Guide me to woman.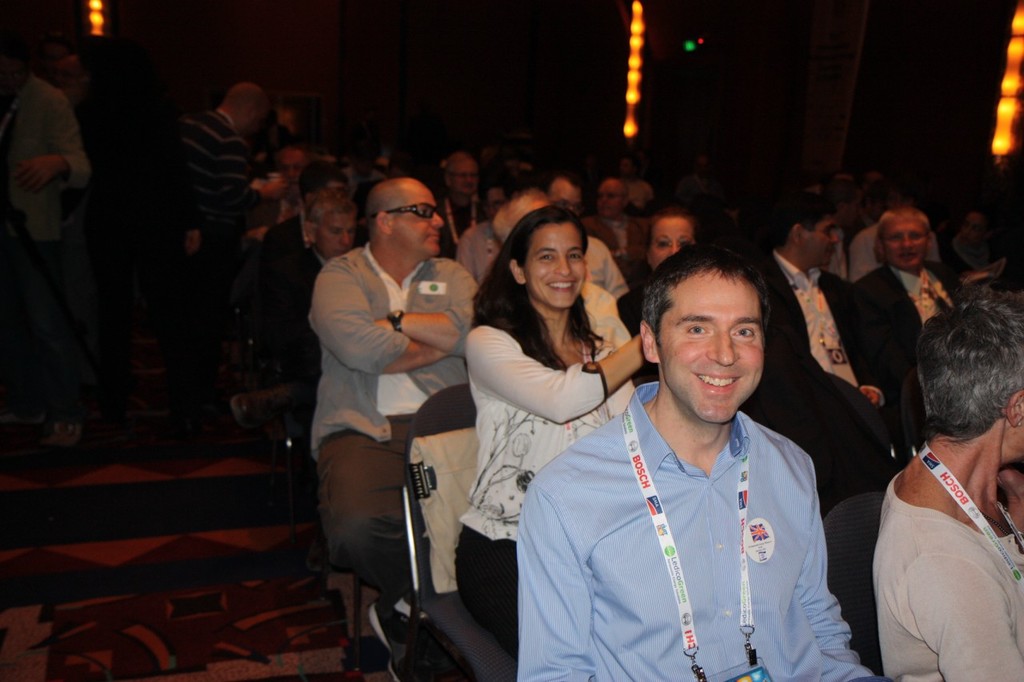
Guidance: select_region(468, 186, 647, 561).
